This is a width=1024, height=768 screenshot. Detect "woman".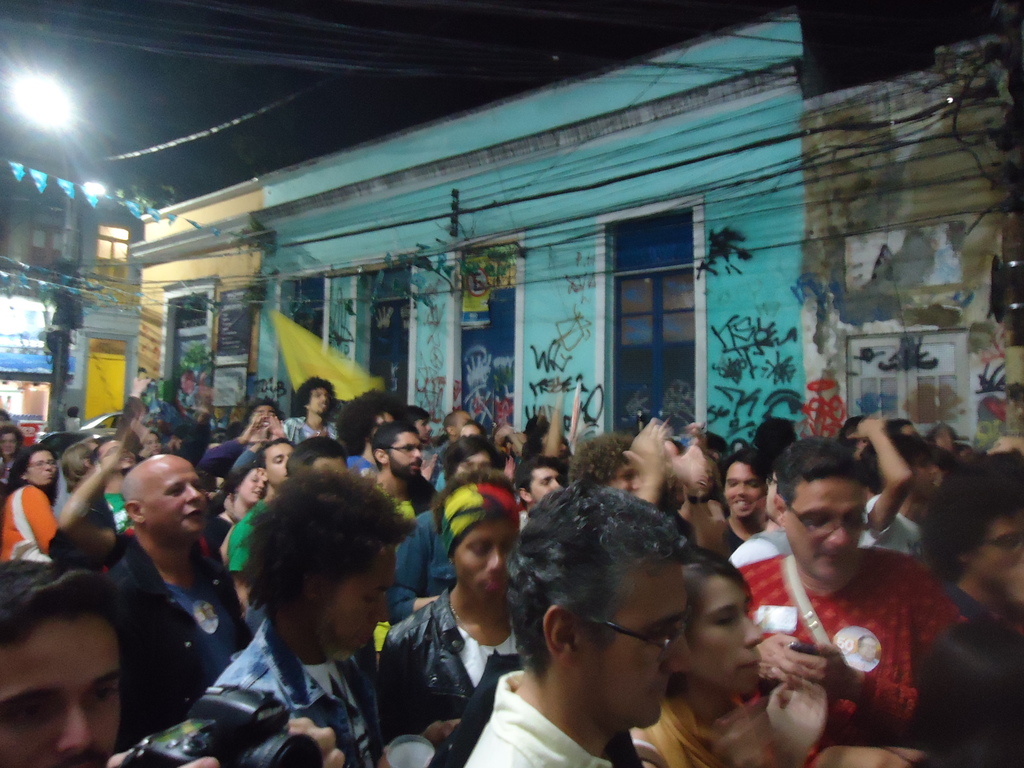
0 444 54 563.
